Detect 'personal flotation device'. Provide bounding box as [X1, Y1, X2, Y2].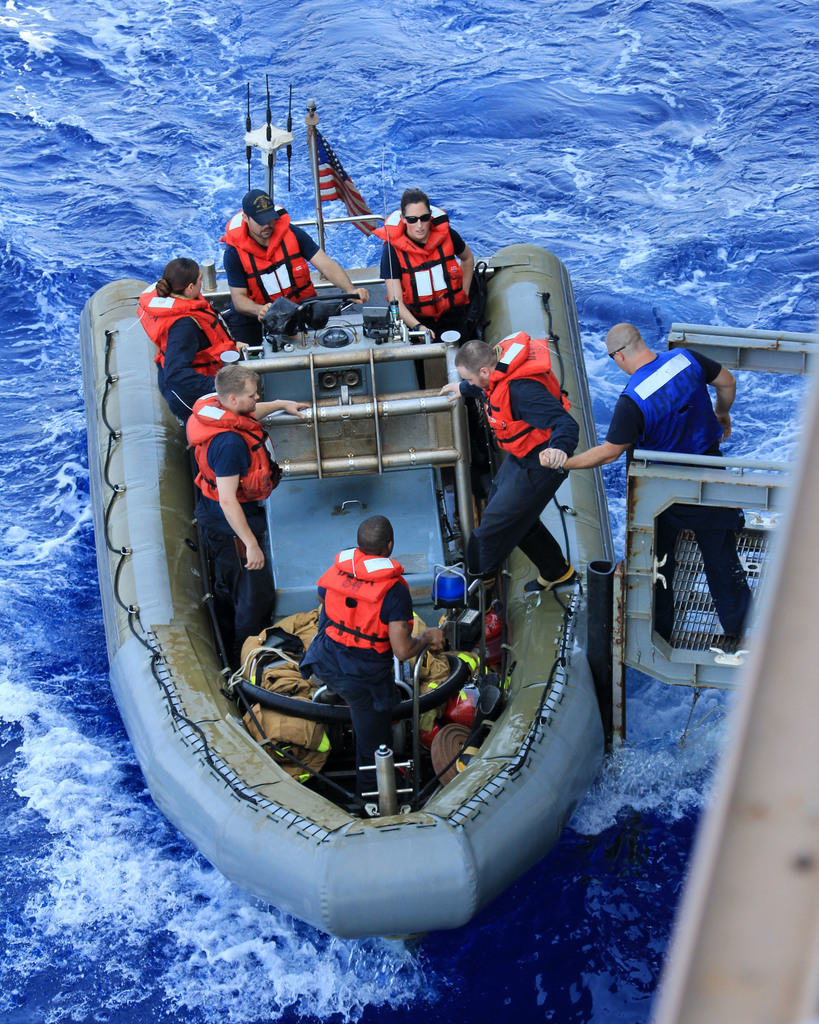
[468, 328, 582, 460].
